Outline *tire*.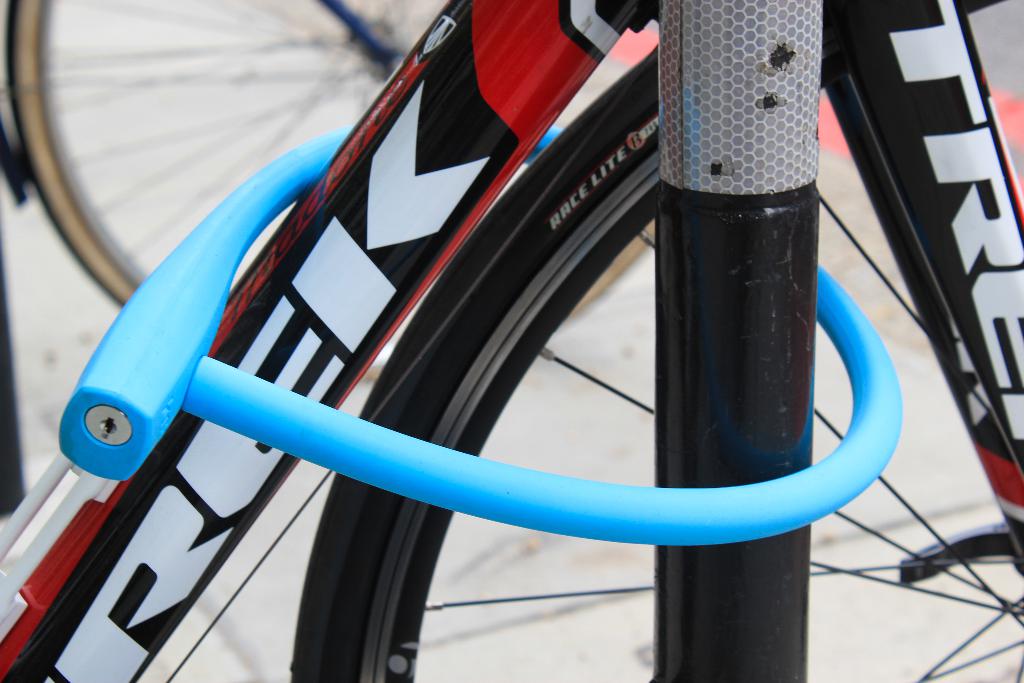
Outline: Rect(280, 0, 1023, 682).
